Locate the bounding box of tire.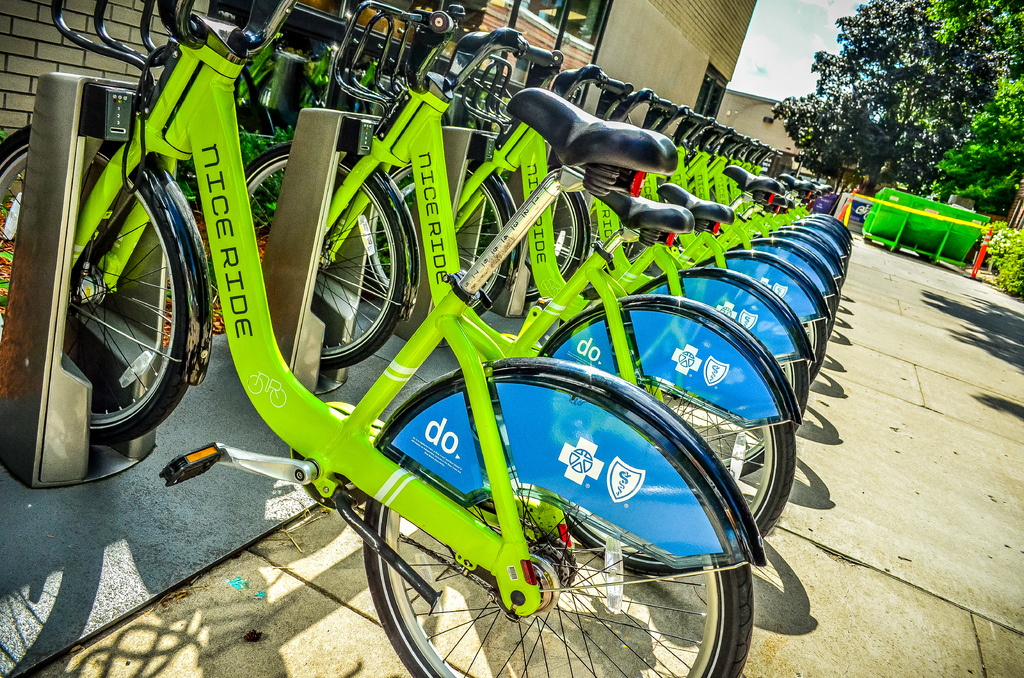
Bounding box: 681/251/836/482.
